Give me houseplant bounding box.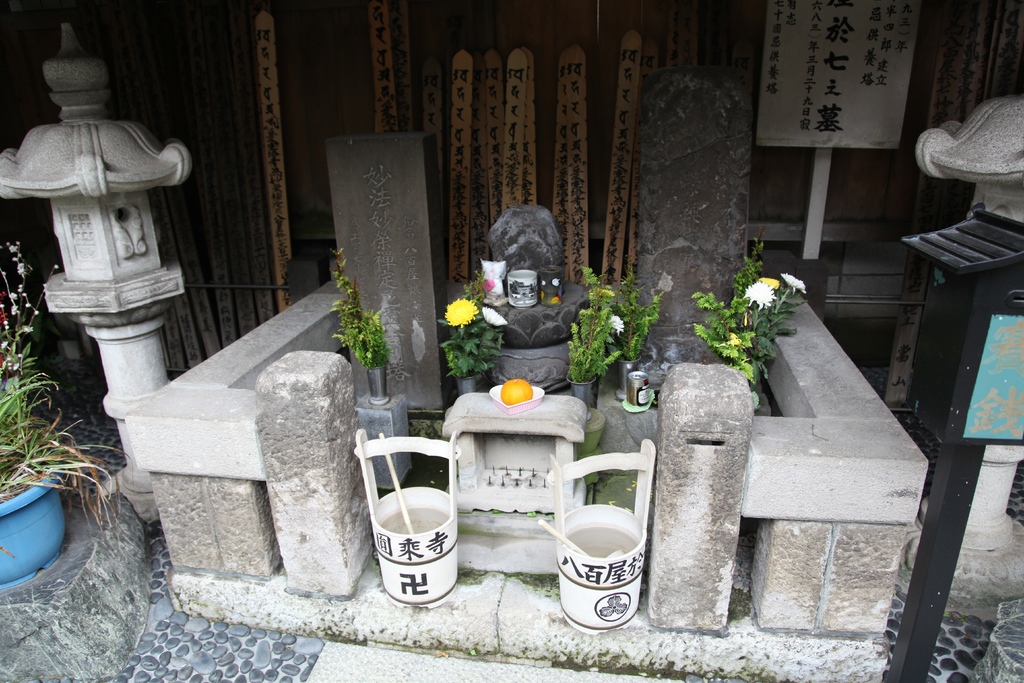
[left=330, top=243, right=393, bottom=402].
